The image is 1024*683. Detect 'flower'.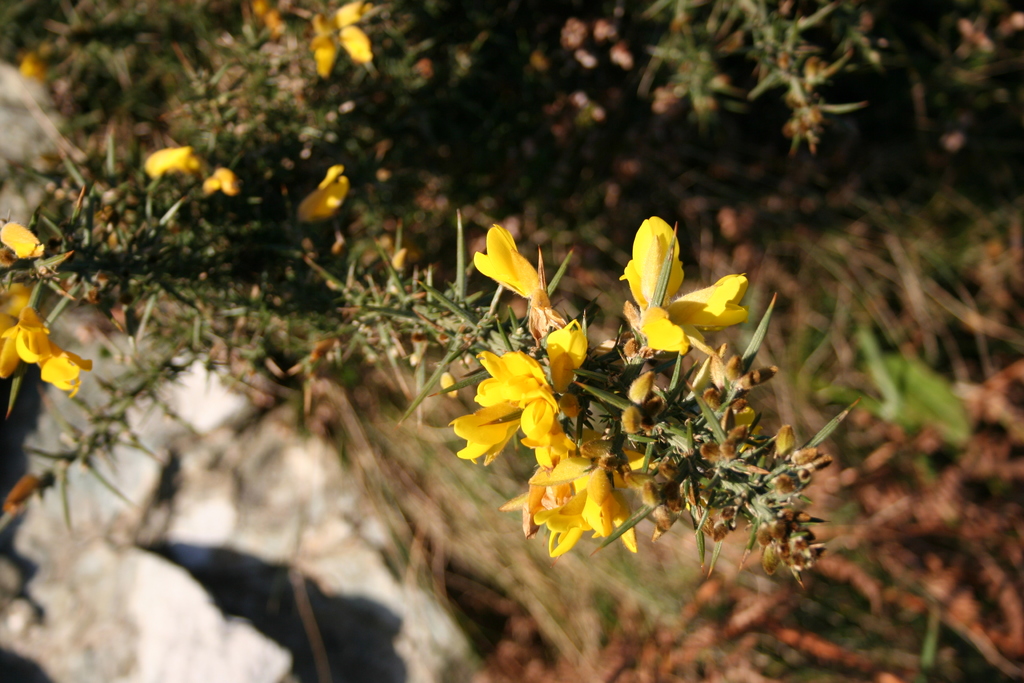
Detection: (310,0,378,74).
